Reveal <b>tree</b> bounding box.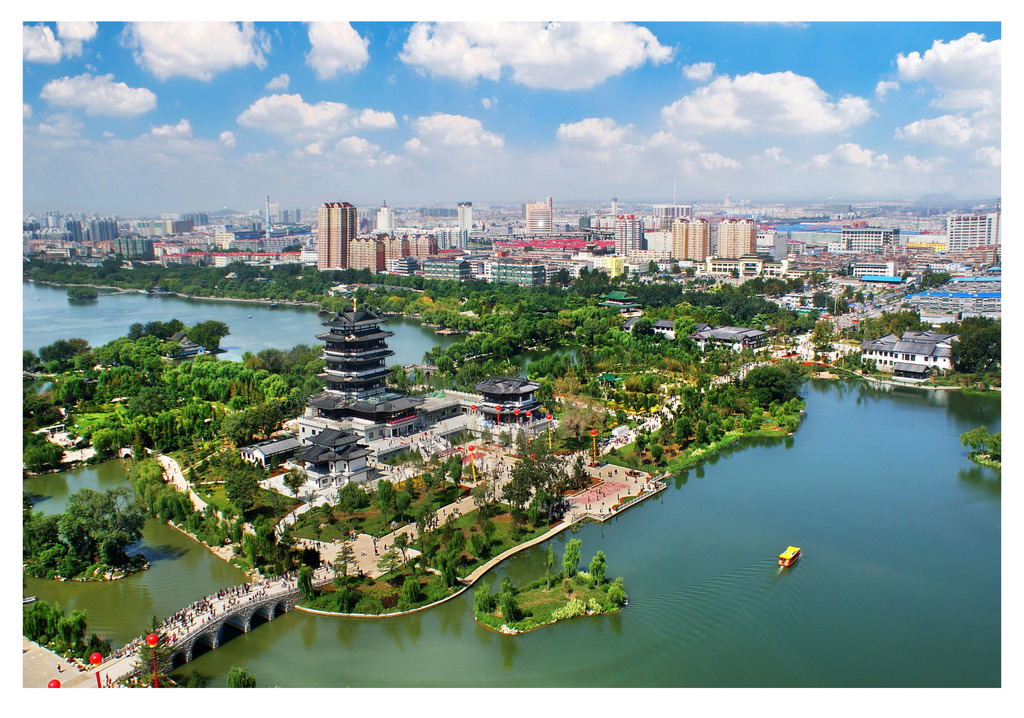
Revealed: crop(852, 311, 922, 334).
